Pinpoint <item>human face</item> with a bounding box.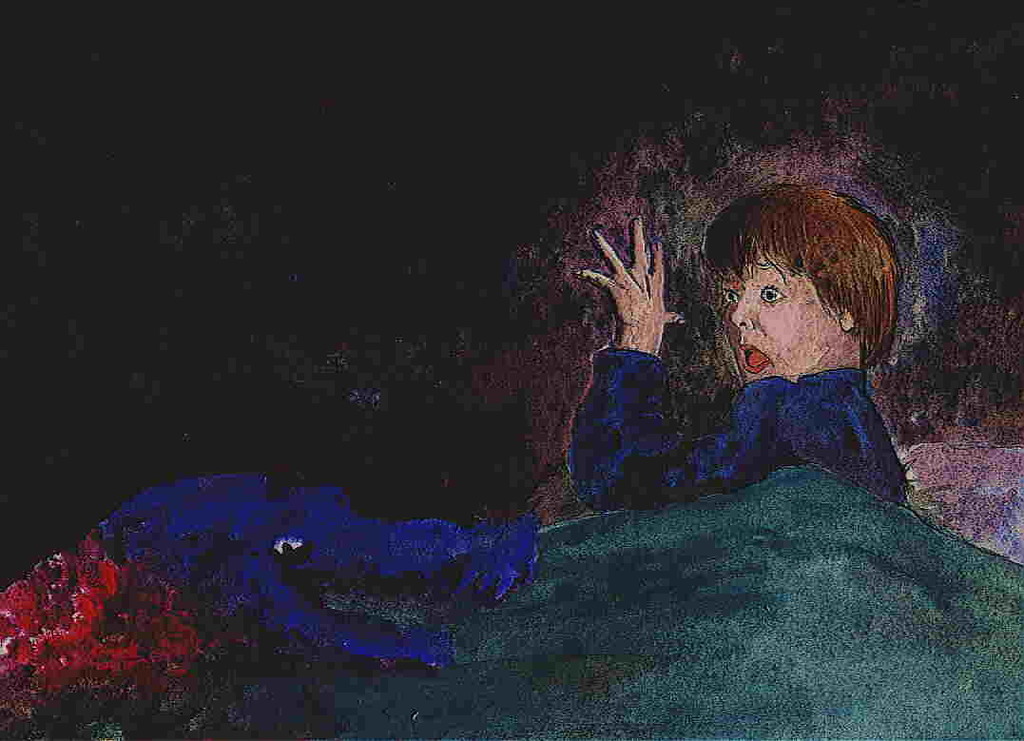
region(726, 259, 841, 381).
